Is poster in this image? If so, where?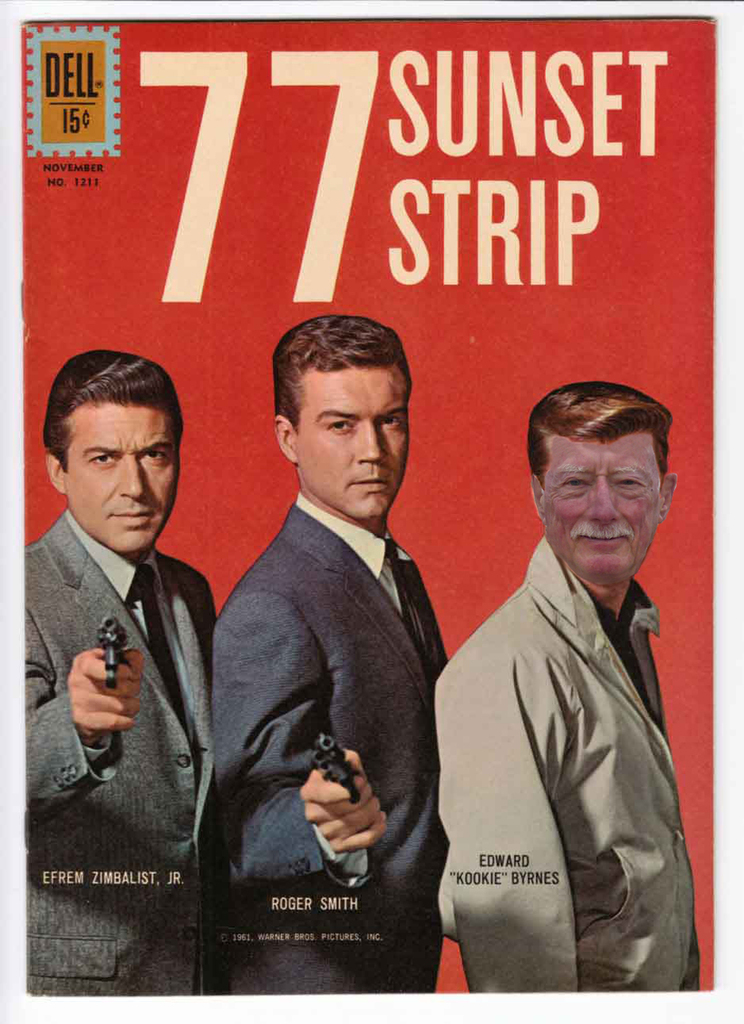
Yes, at [0, 2, 743, 1023].
